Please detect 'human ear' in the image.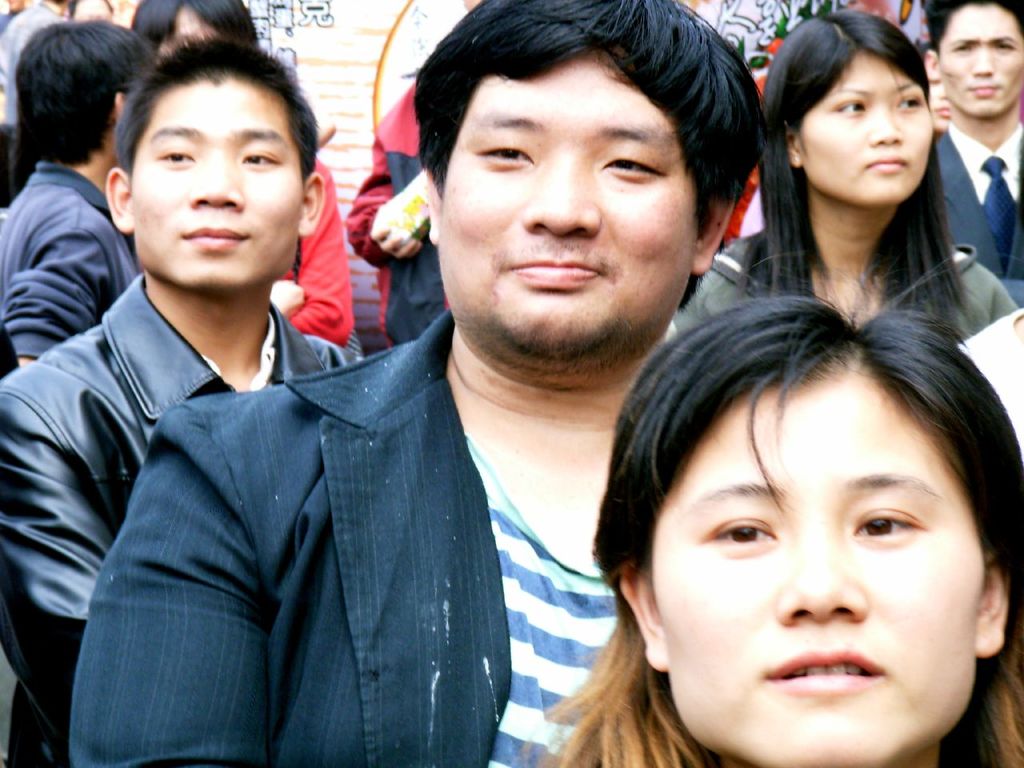
<box>973,554,1011,650</box>.
